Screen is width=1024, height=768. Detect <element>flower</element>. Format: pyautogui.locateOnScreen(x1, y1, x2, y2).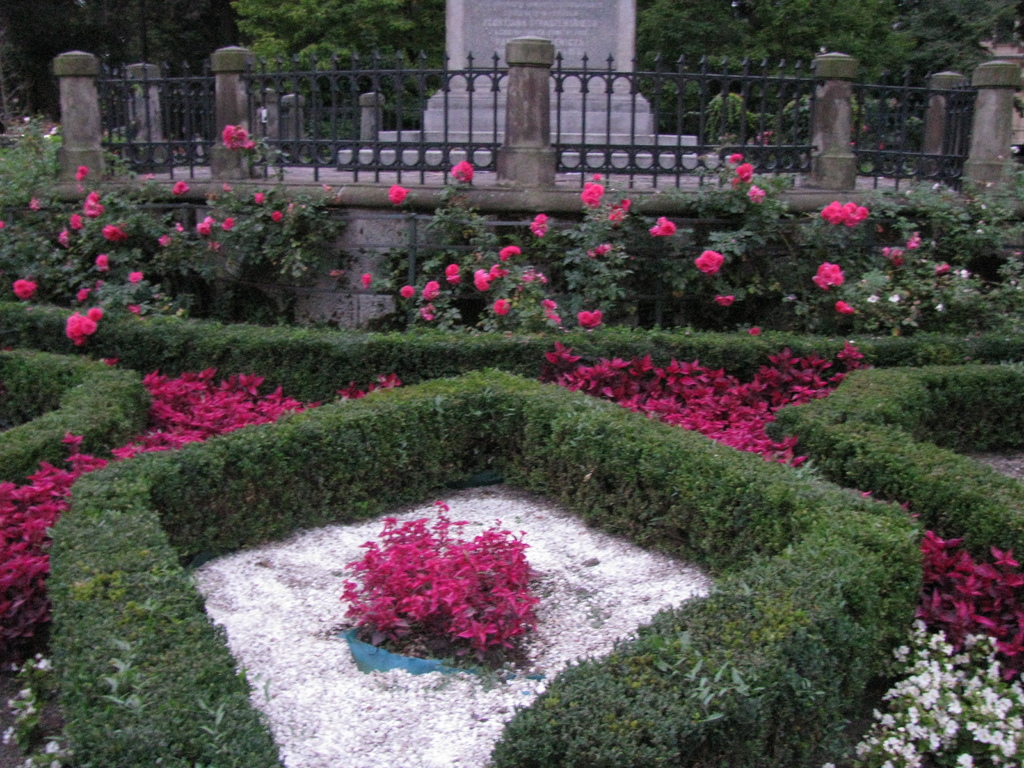
pyautogui.locateOnScreen(541, 298, 557, 308).
